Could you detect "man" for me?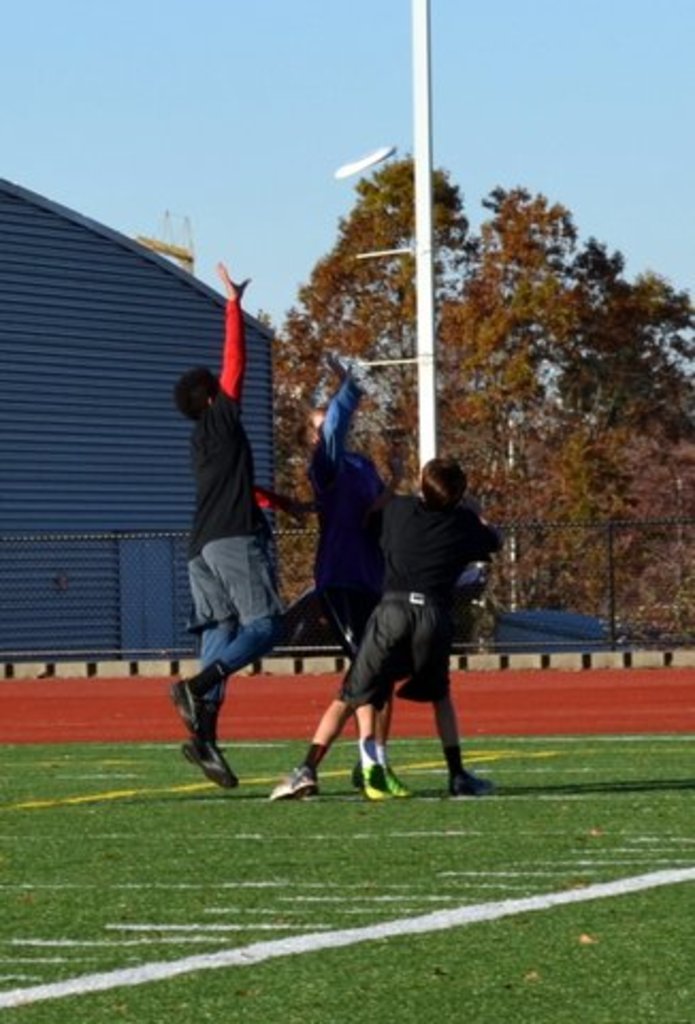
Detection result: (158, 331, 305, 802).
